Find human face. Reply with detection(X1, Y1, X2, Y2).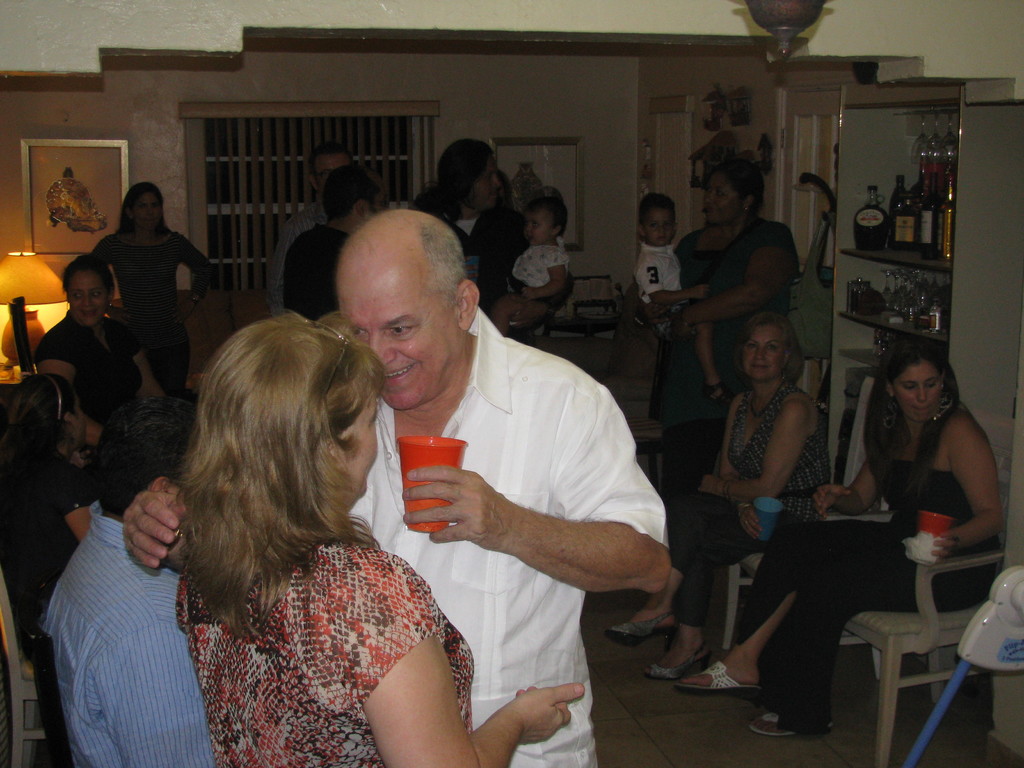
detection(524, 213, 555, 247).
